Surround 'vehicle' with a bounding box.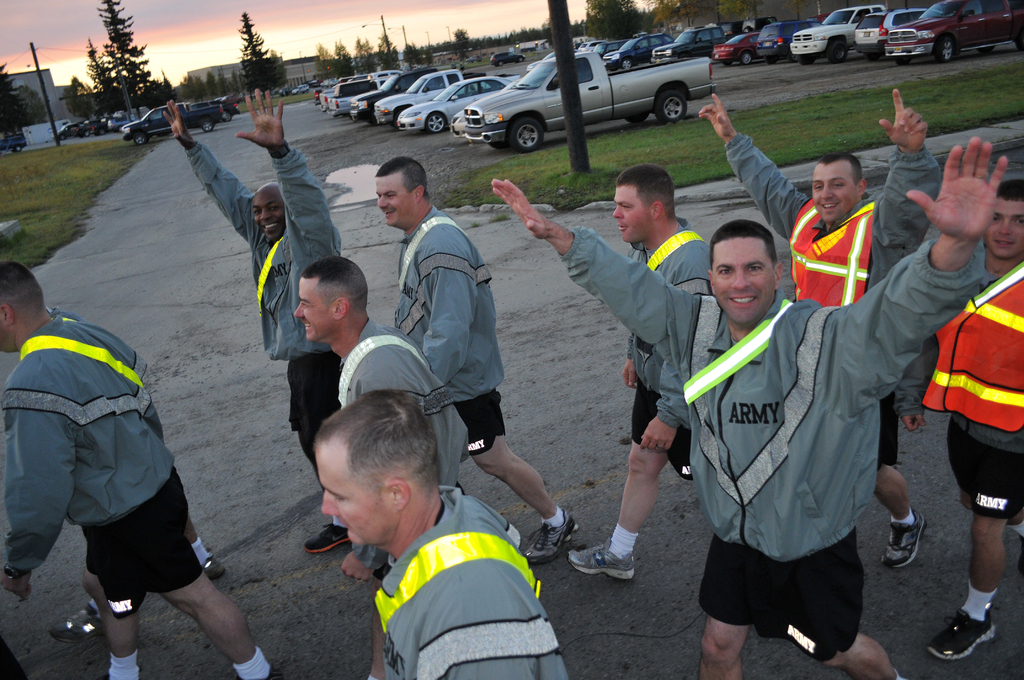
(886, 0, 1023, 69).
